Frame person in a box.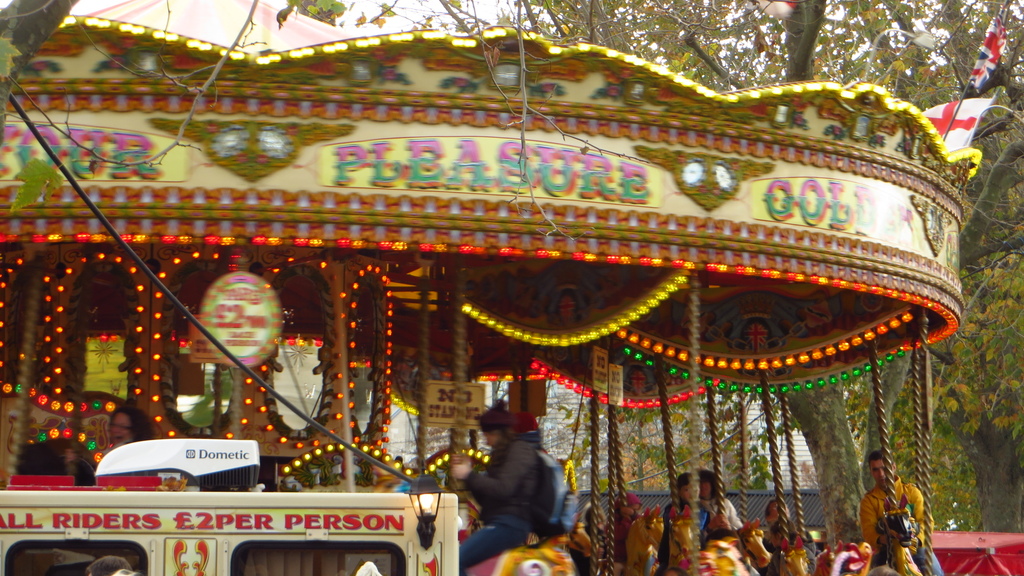
<bbox>441, 398, 576, 575</bbox>.
